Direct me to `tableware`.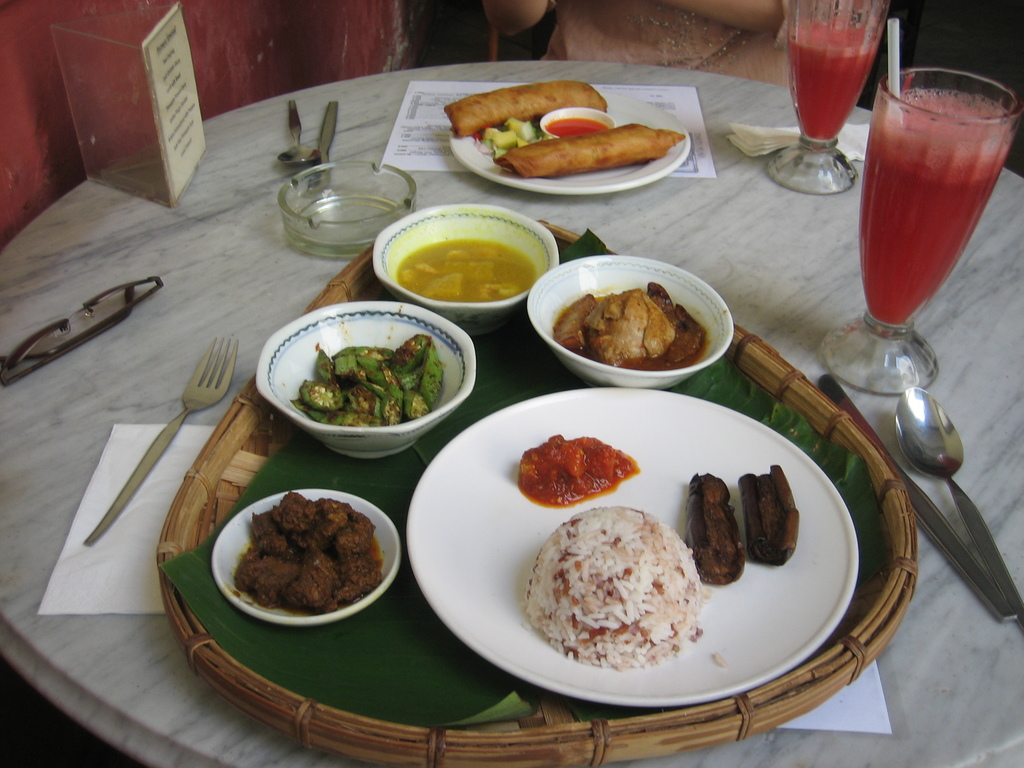
Direction: select_region(367, 204, 561, 341).
